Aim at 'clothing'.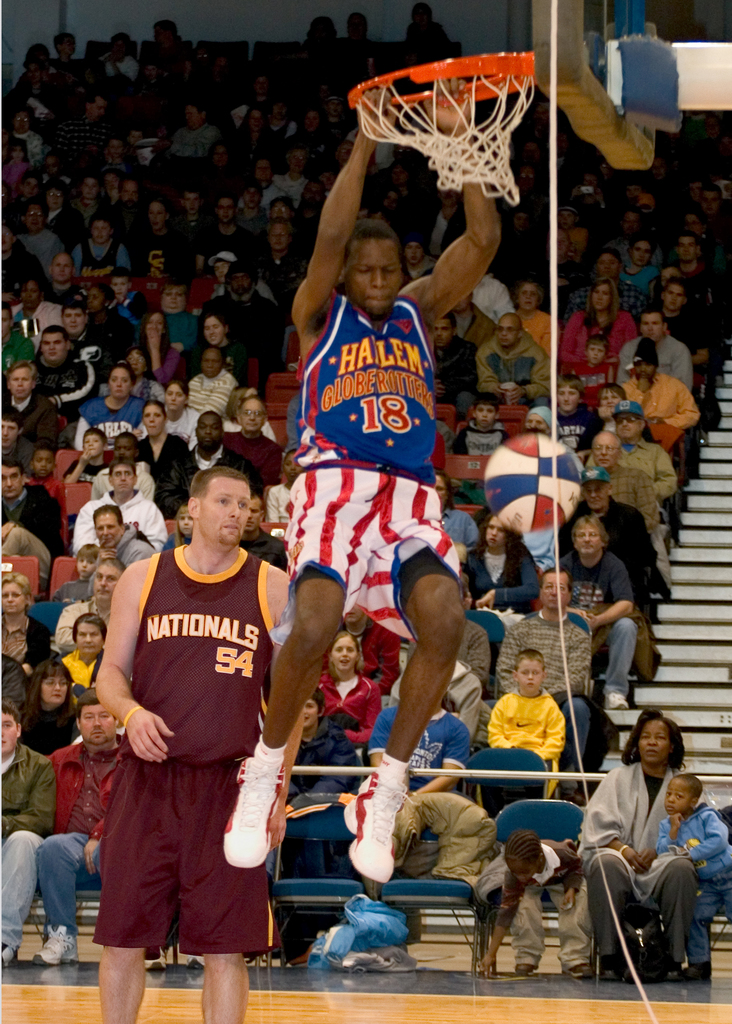
Aimed at (left=473, top=333, right=554, bottom=400).
